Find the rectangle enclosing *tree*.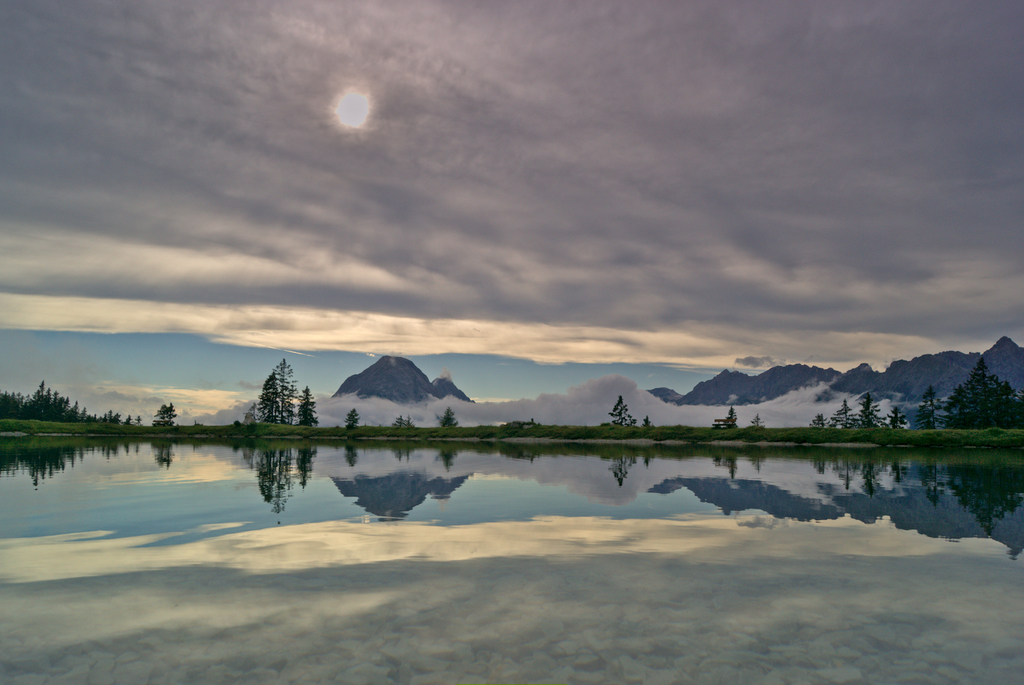
915:379:945:429.
